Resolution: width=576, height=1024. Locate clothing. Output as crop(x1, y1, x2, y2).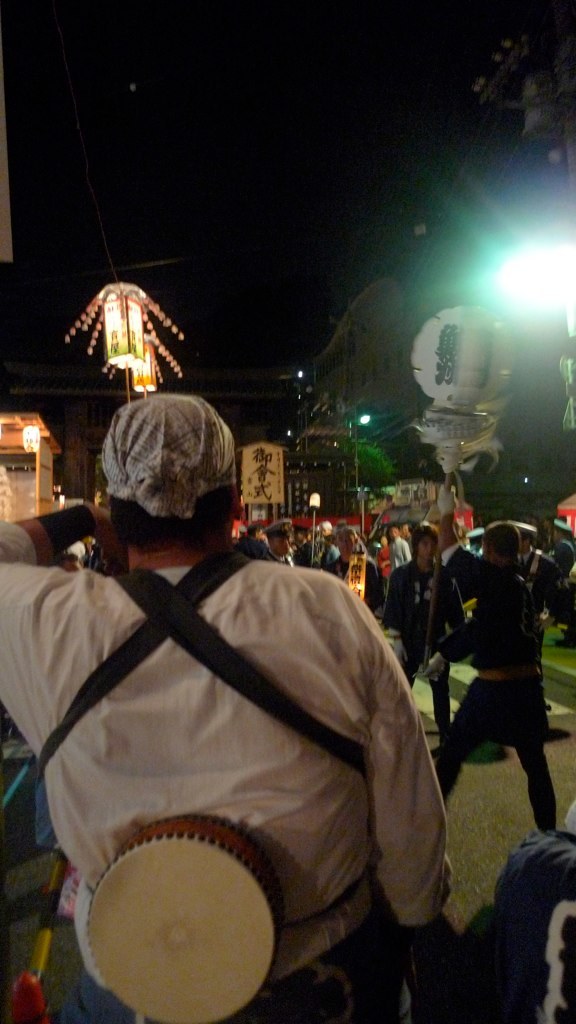
crop(322, 547, 378, 618).
